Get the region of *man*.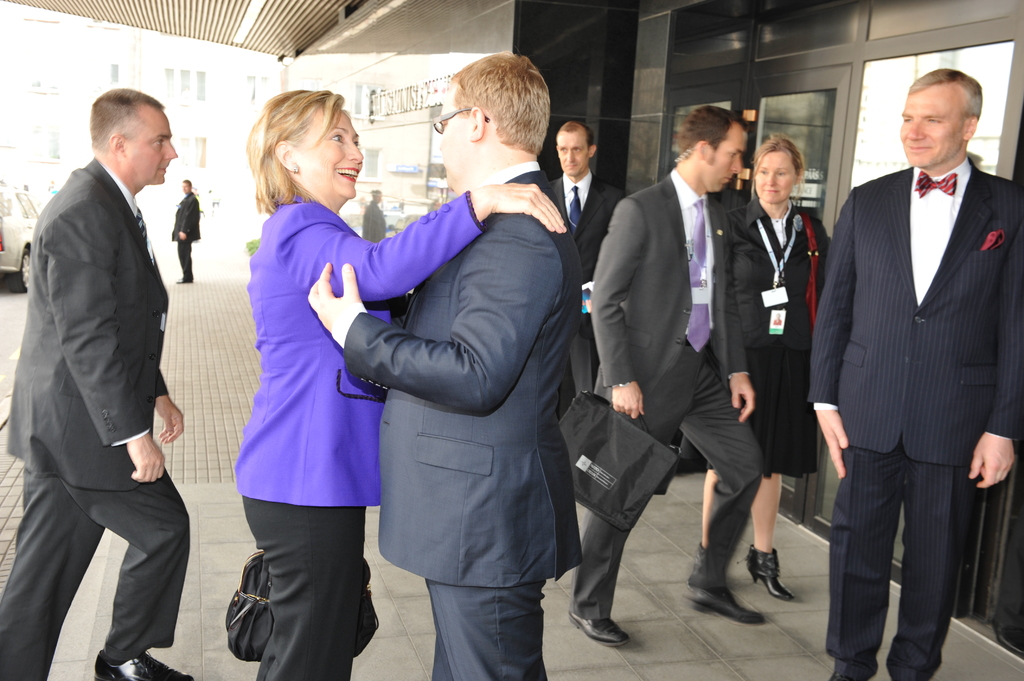
l=810, t=65, r=1023, b=680.
